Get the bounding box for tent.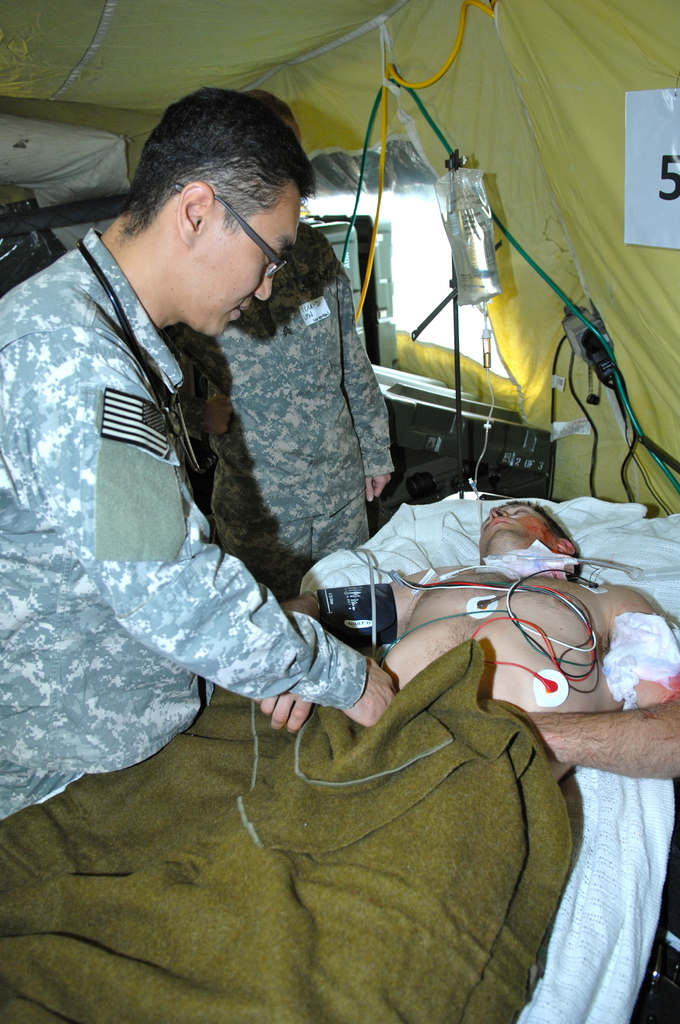
crop(0, 1, 679, 508).
